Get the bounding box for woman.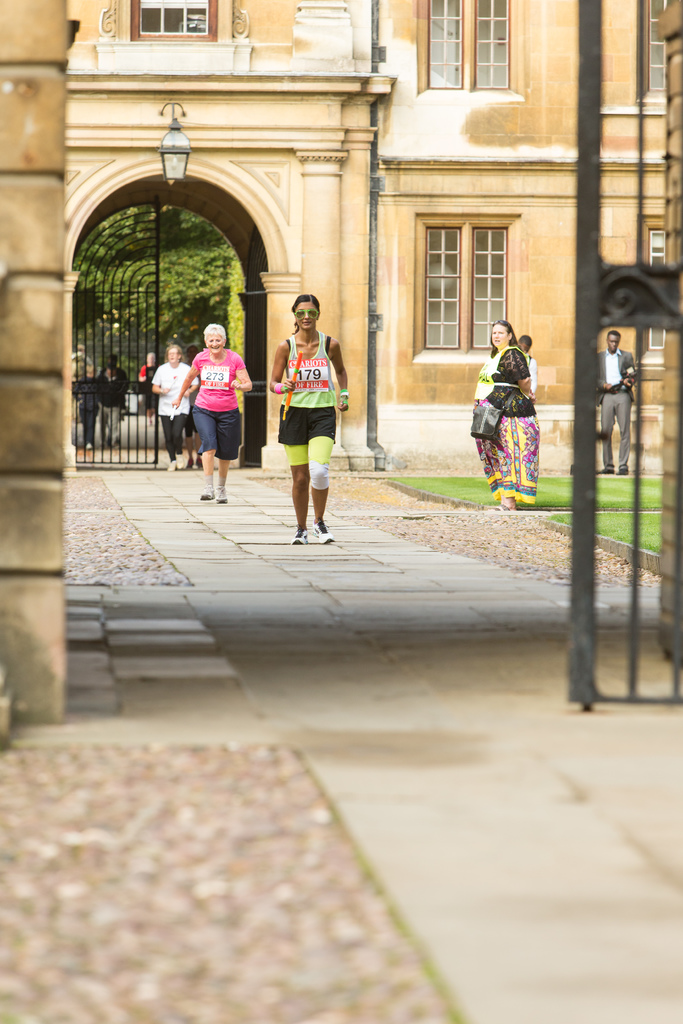
bbox(270, 282, 348, 522).
